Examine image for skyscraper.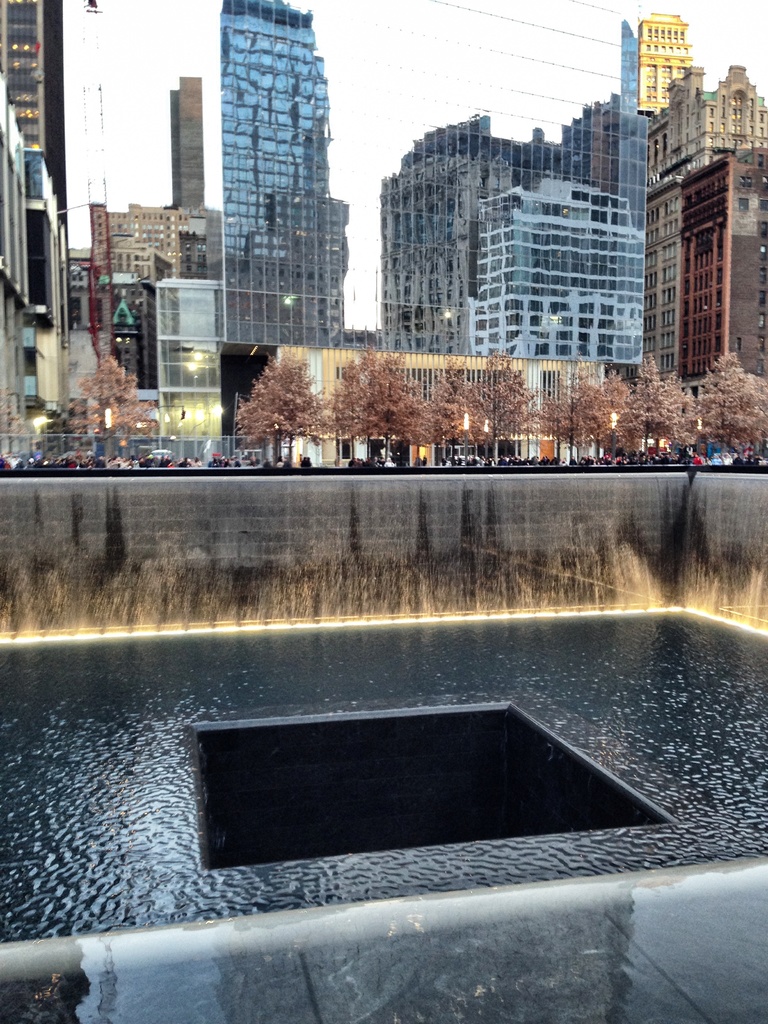
Examination result: bbox(623, 10, 711, 127).
